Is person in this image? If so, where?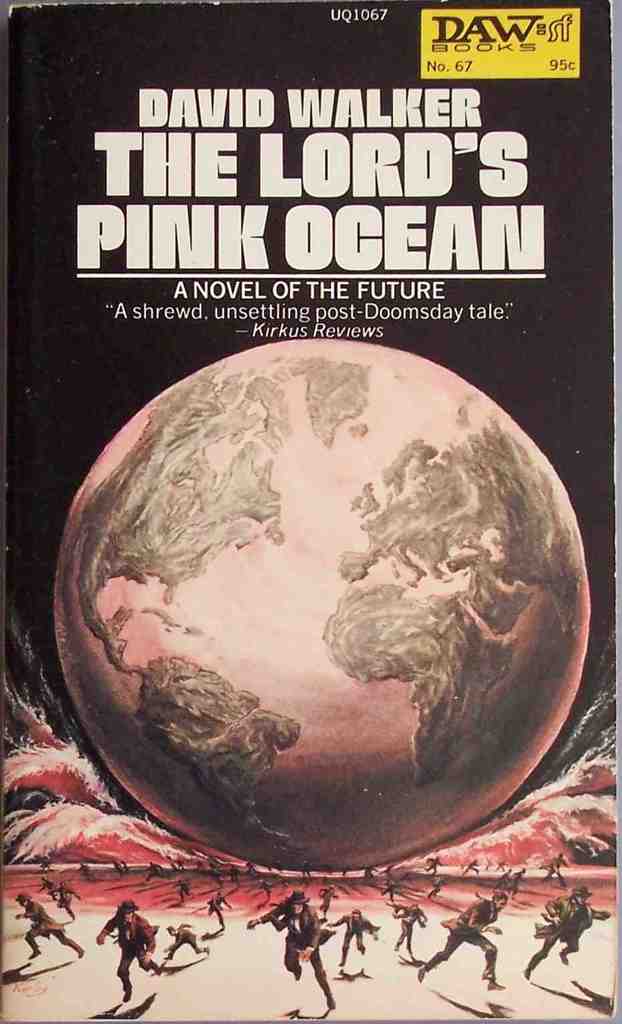
Yes, at <region>361, 864, 373, 878</region>.
